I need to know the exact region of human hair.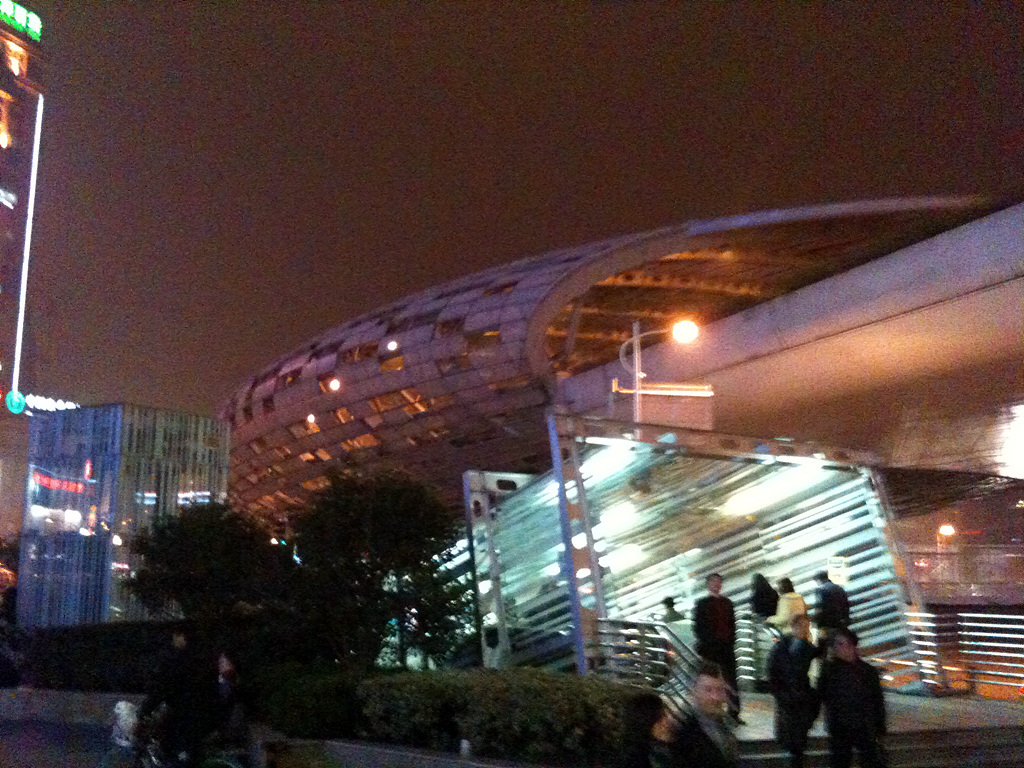
Region: l=815, t=573, r=829, b=581.
